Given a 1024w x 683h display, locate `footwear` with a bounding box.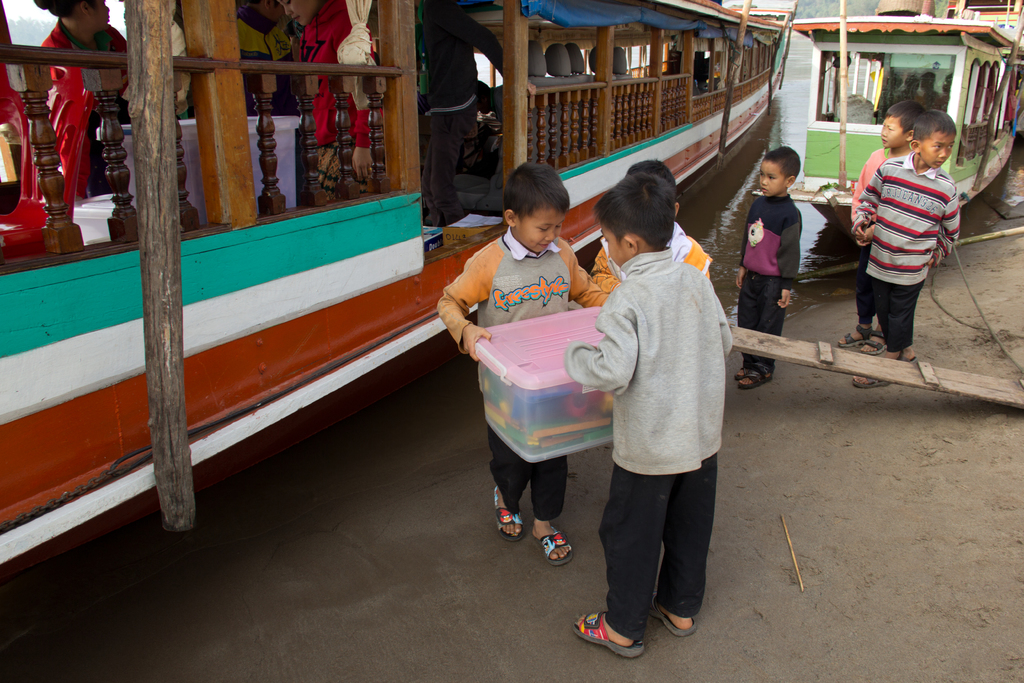
Located: left=890, top=343, right=913, bottom=368.
